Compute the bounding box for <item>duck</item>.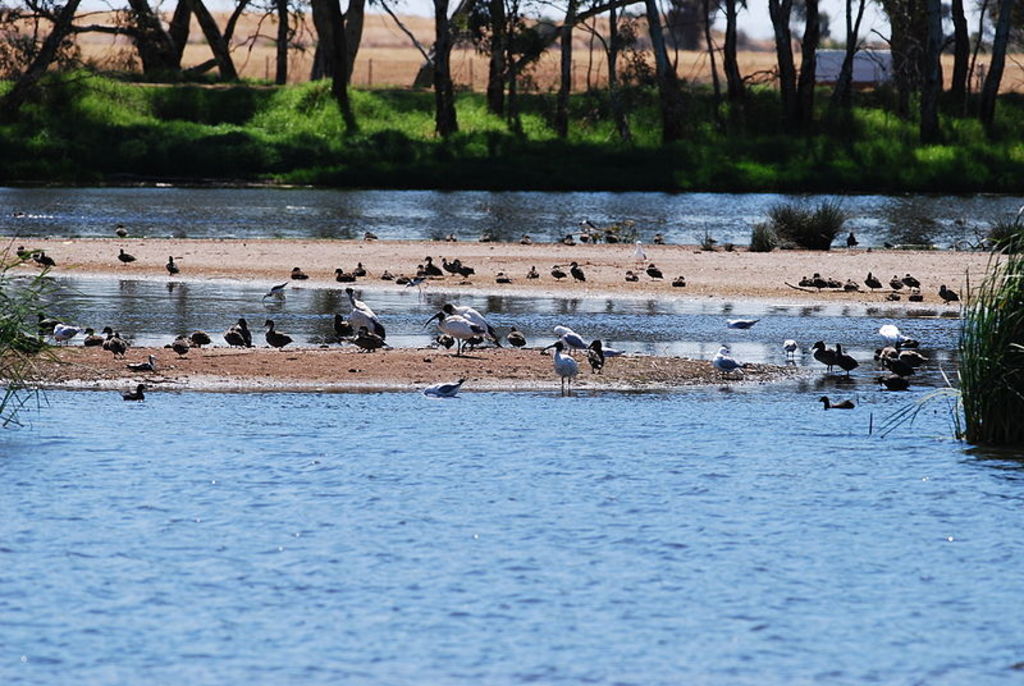
crop(47, 311, 86, 349).
